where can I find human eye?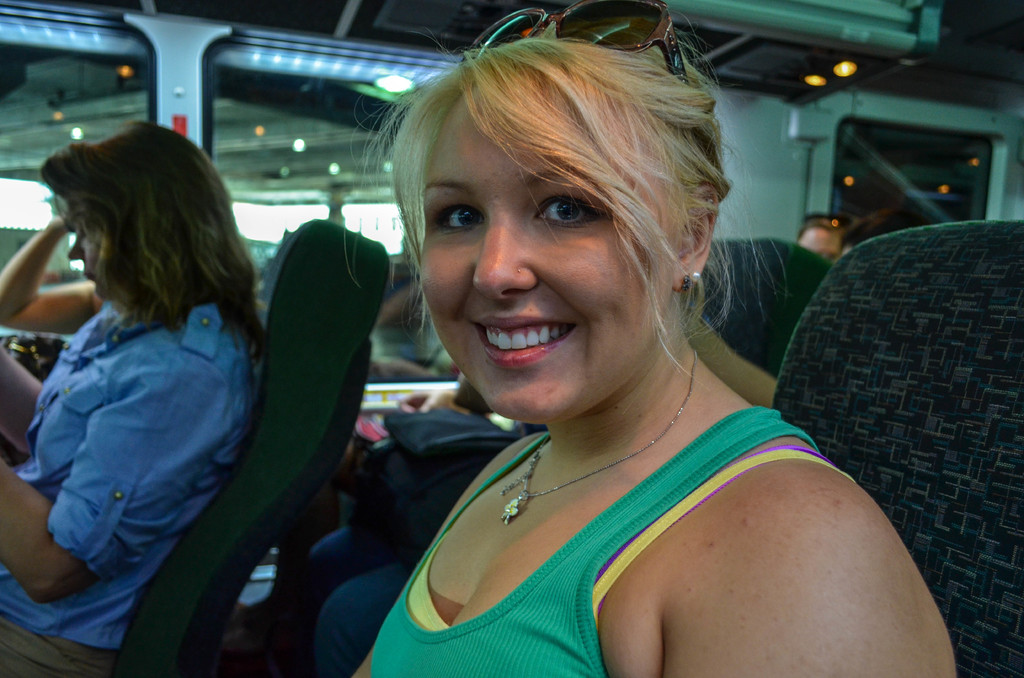
You can find it at locate(430, 197, 484, 242).
